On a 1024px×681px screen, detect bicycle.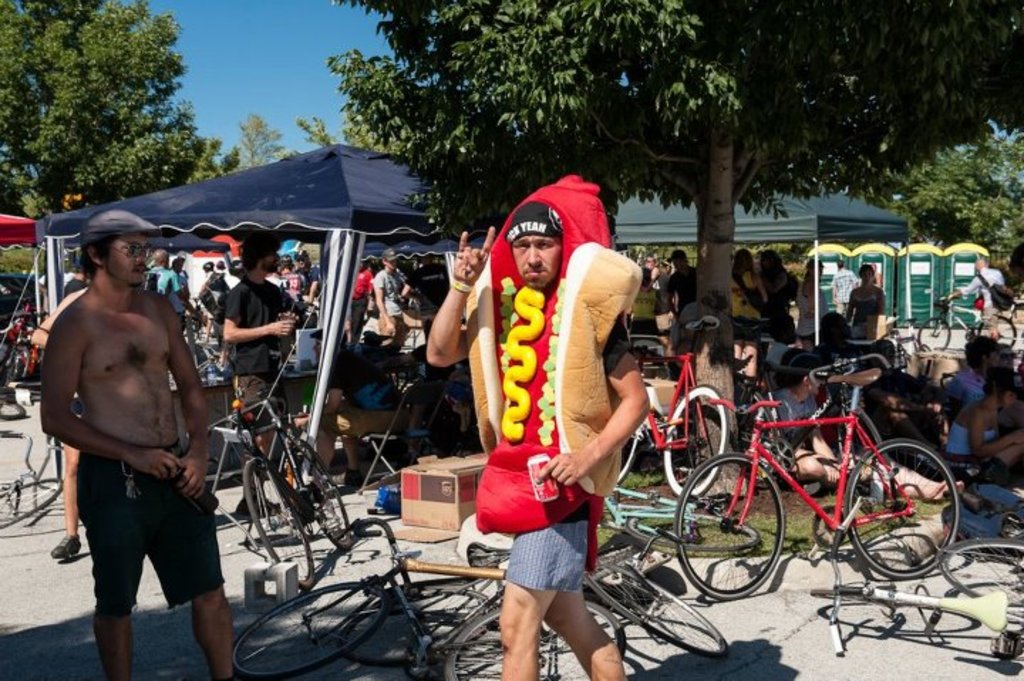
<region>209, 506, 633, 680</region>.
